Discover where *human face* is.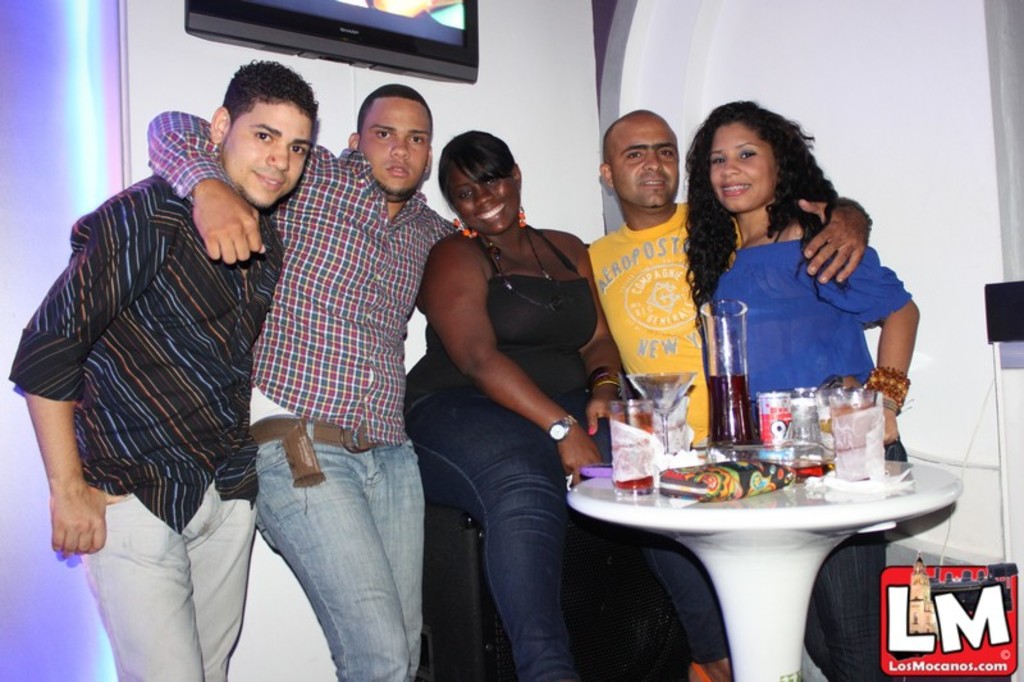
Discovered at [710,116,781,212].
